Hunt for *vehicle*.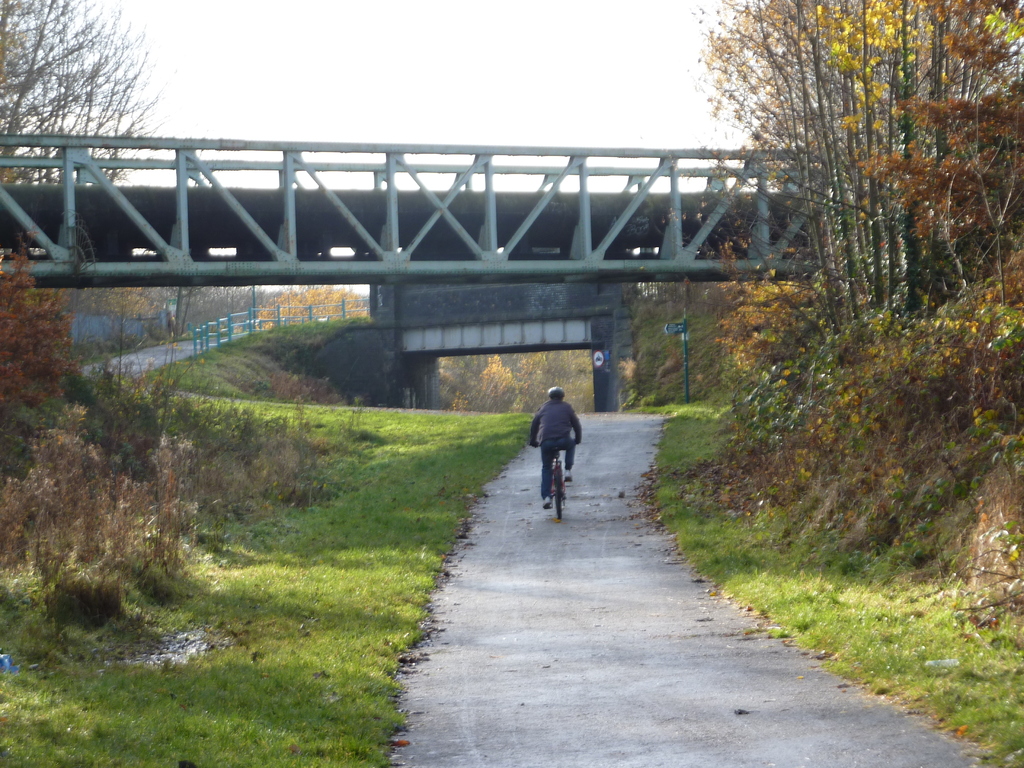
Hunted down at left=536, top=442, right=569, bottom=518.
